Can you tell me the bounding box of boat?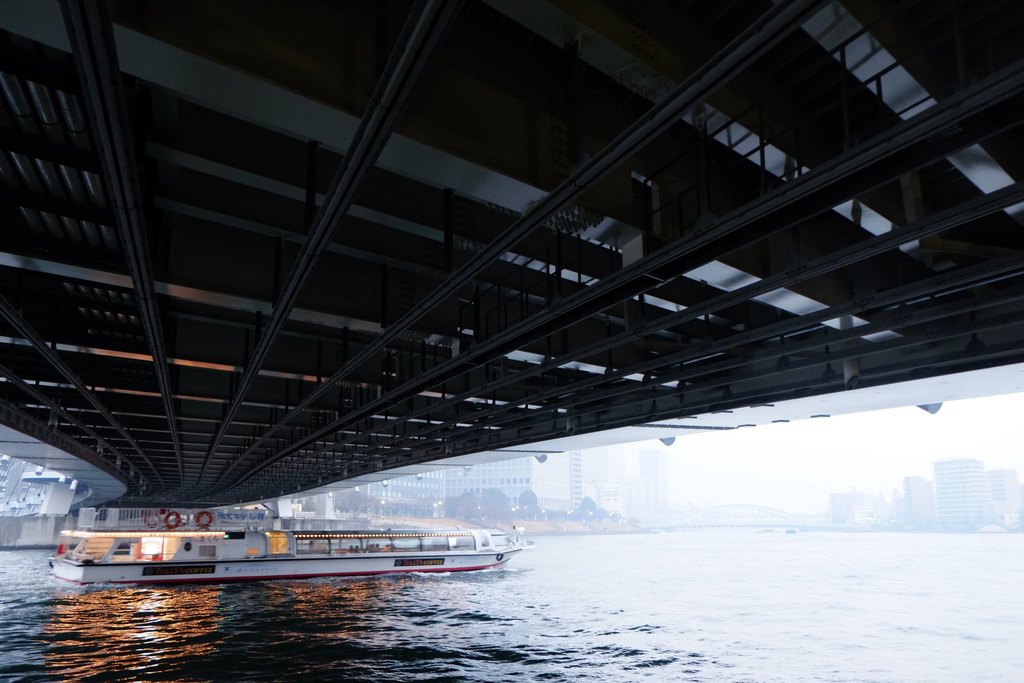
<box>0,461,287,548</box>.
